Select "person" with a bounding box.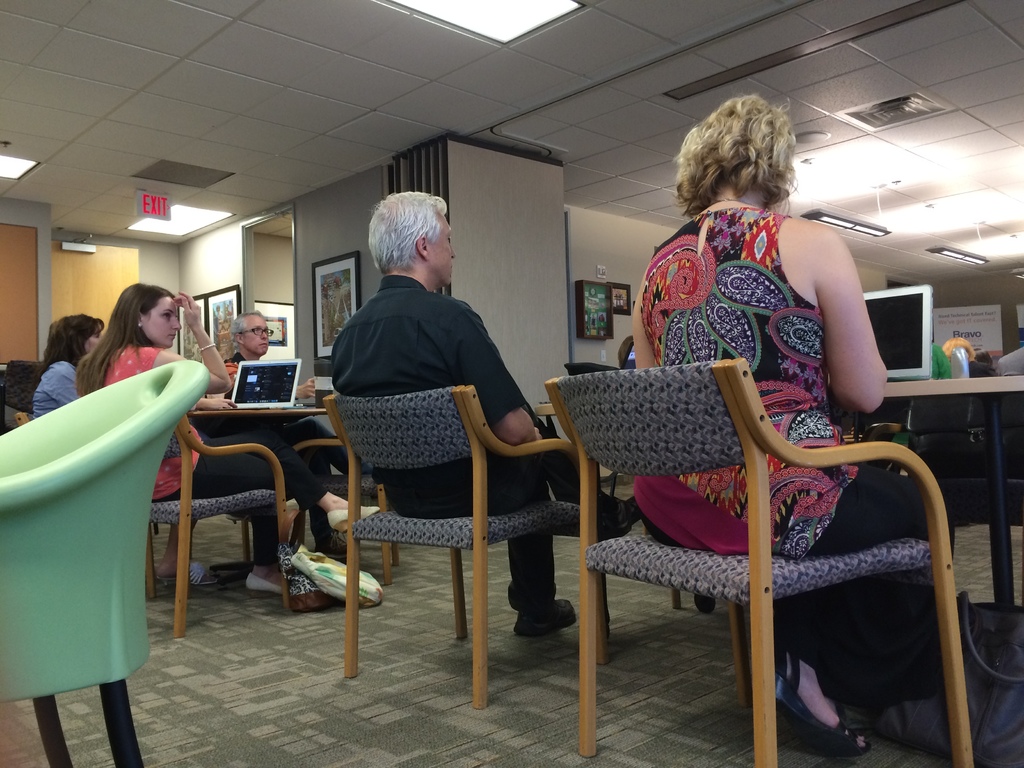
locate(329, 200, 637, 633).
